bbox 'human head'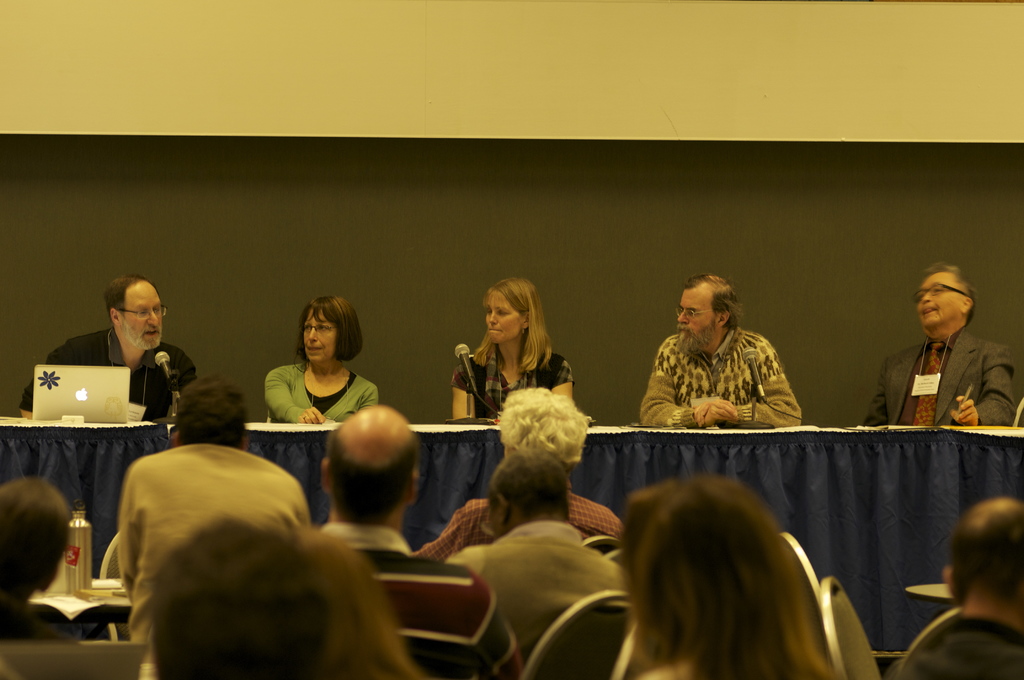
908:262:976:329
